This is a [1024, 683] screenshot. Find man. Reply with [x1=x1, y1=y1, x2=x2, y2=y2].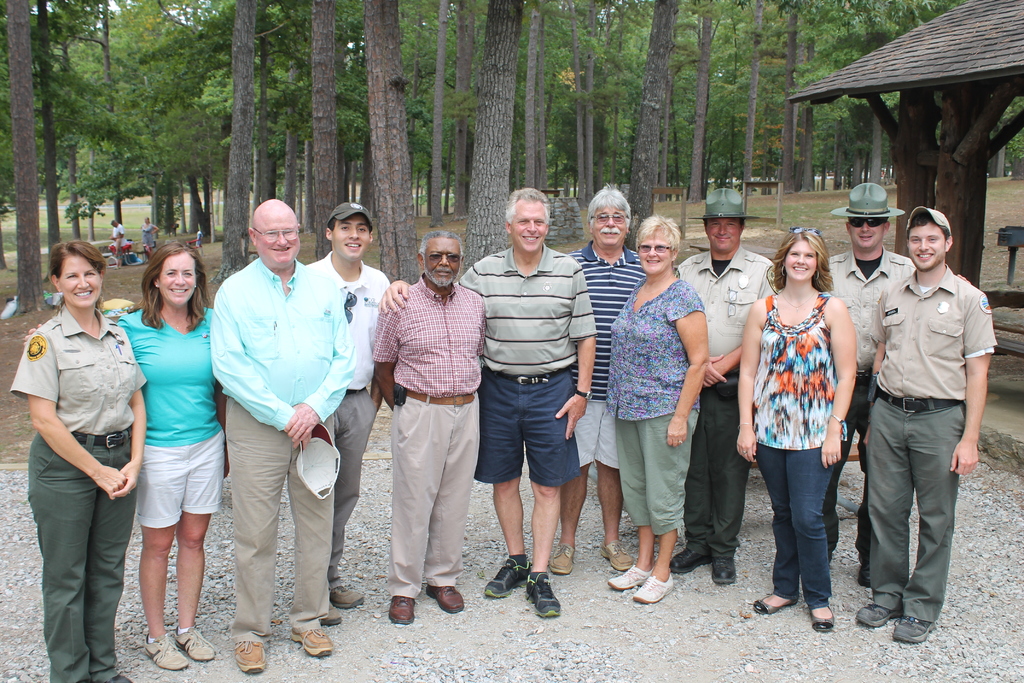
[x1=300, y1=203, x2=392, y2=627].
